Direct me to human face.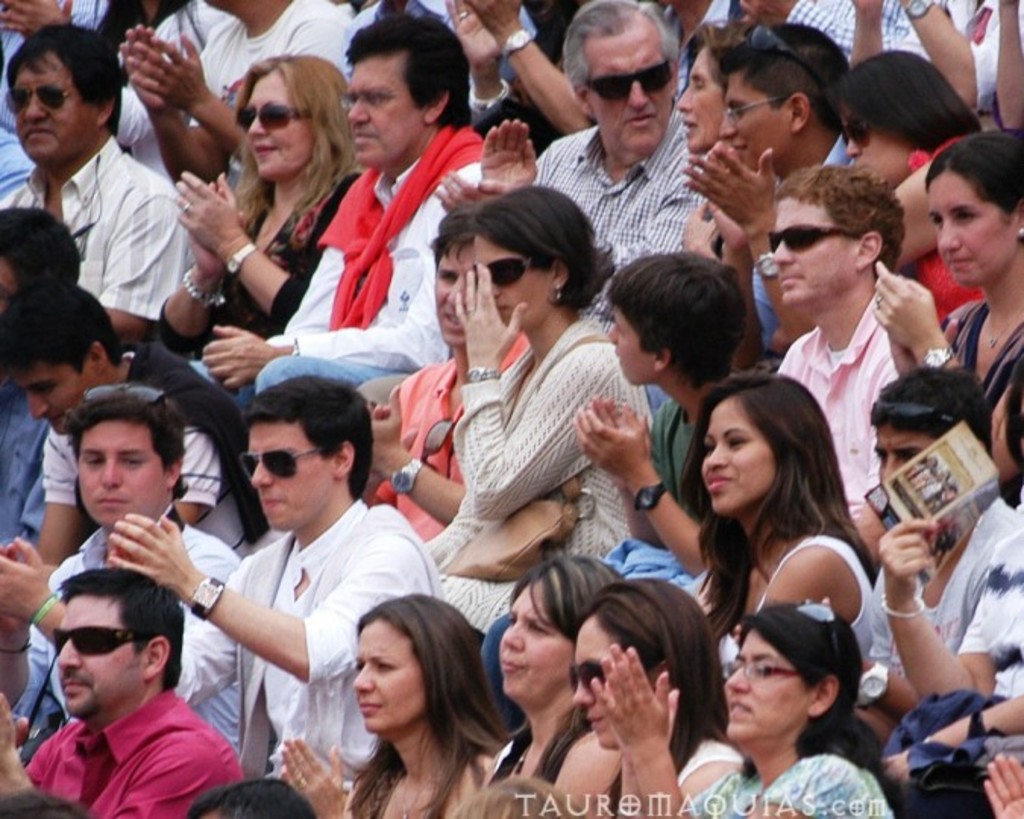
Direction: 765, 194, 859, 305.
